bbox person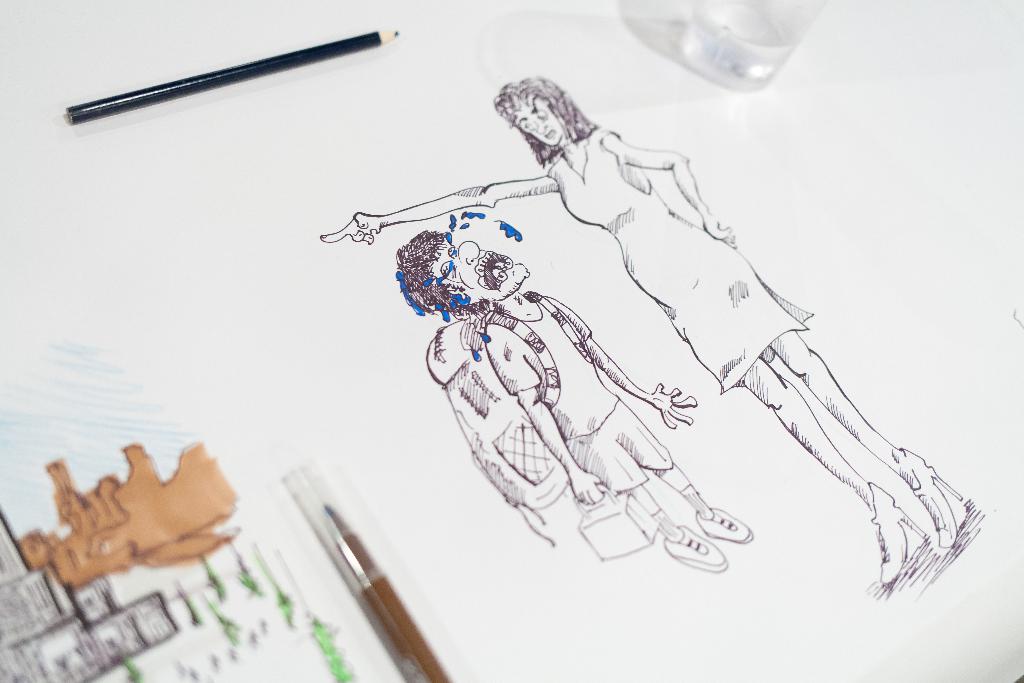
bbox=(394, 226, 753, 572)
